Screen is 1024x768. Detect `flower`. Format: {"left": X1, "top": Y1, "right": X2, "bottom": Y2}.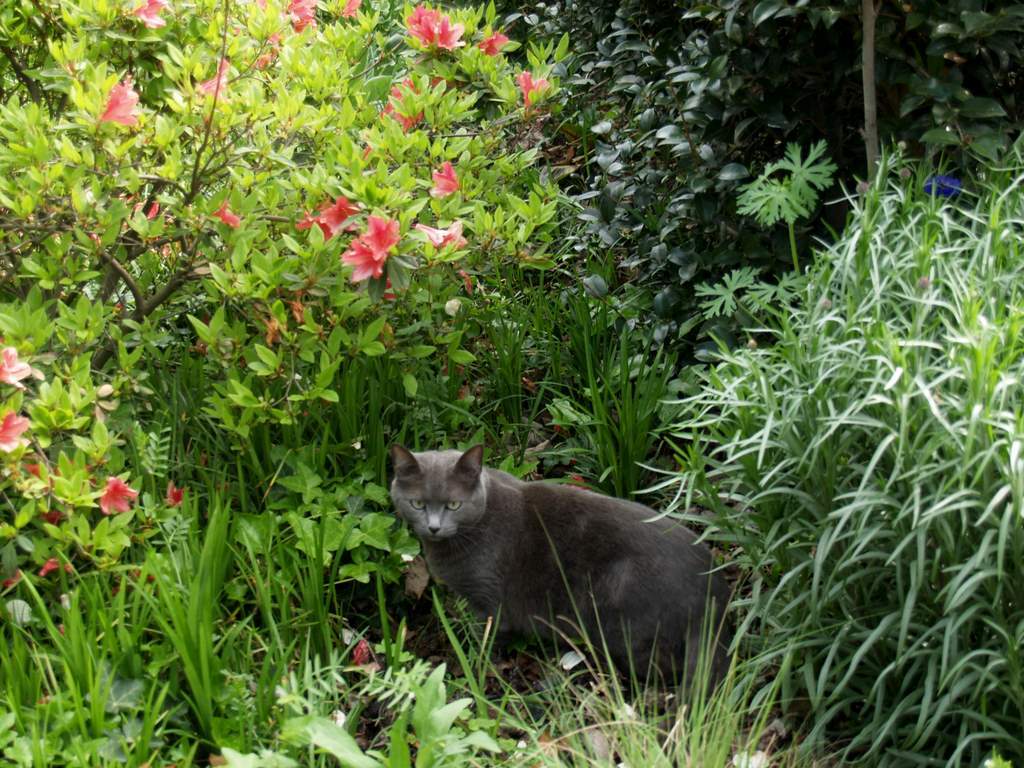
{"left": 480, "top": 31, "right": 504, "bottom": 58}.
